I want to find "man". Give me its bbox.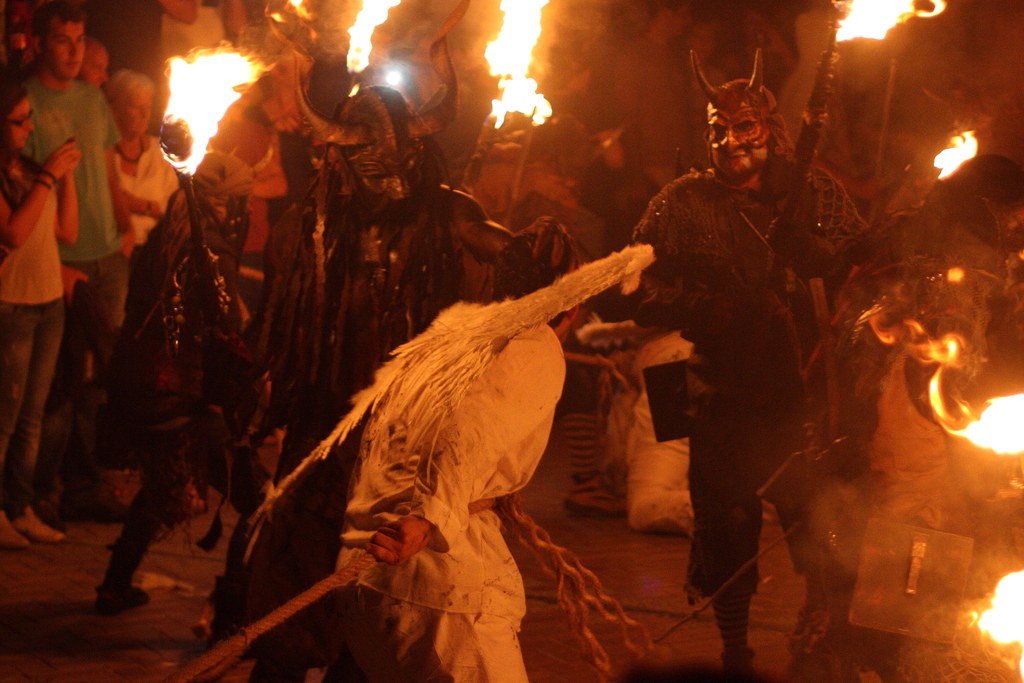
<box>15,0,121,529</box>.
